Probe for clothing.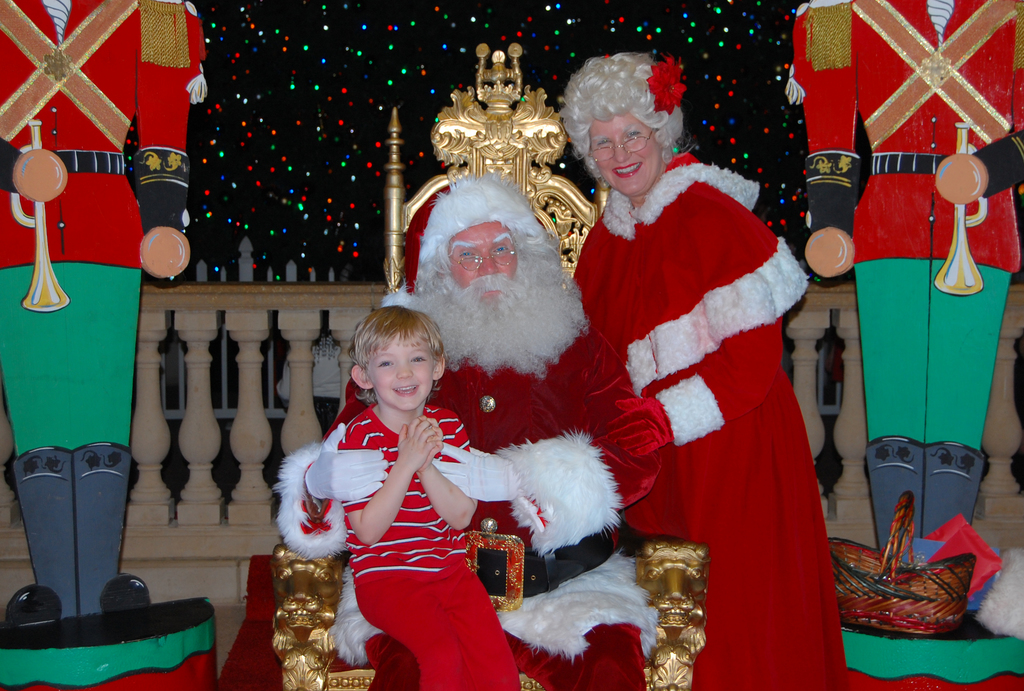
Probe result: [x1=791, y1=0, x2=1023, y2=566].
